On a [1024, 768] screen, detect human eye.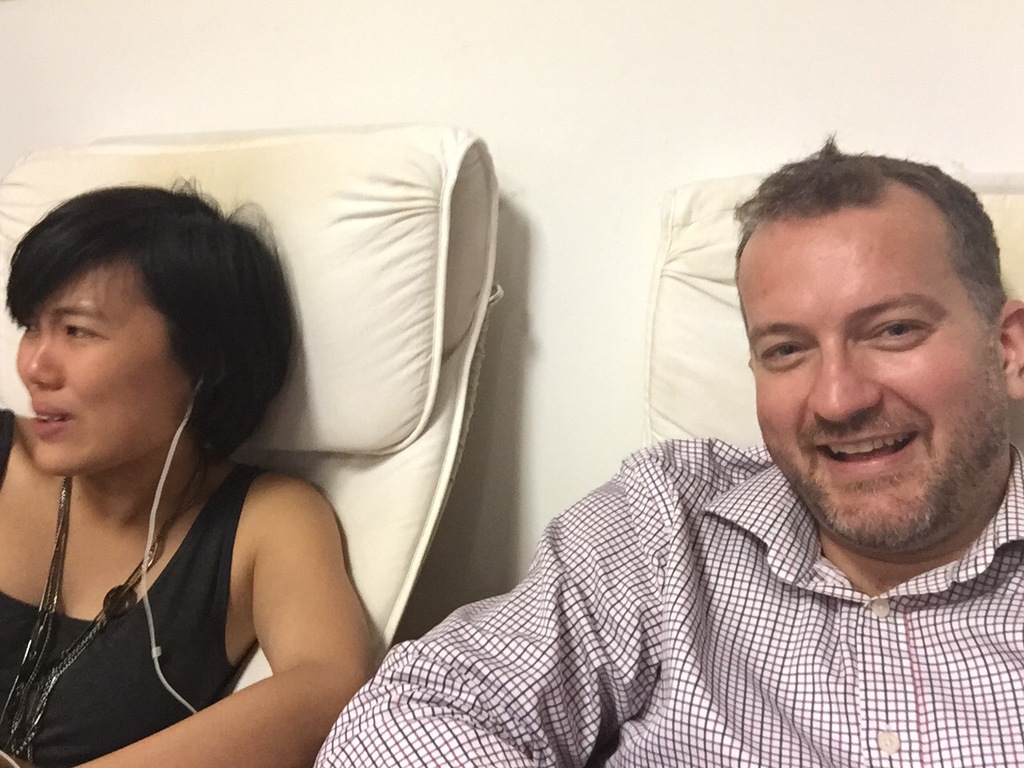
[61,322,105,346].
